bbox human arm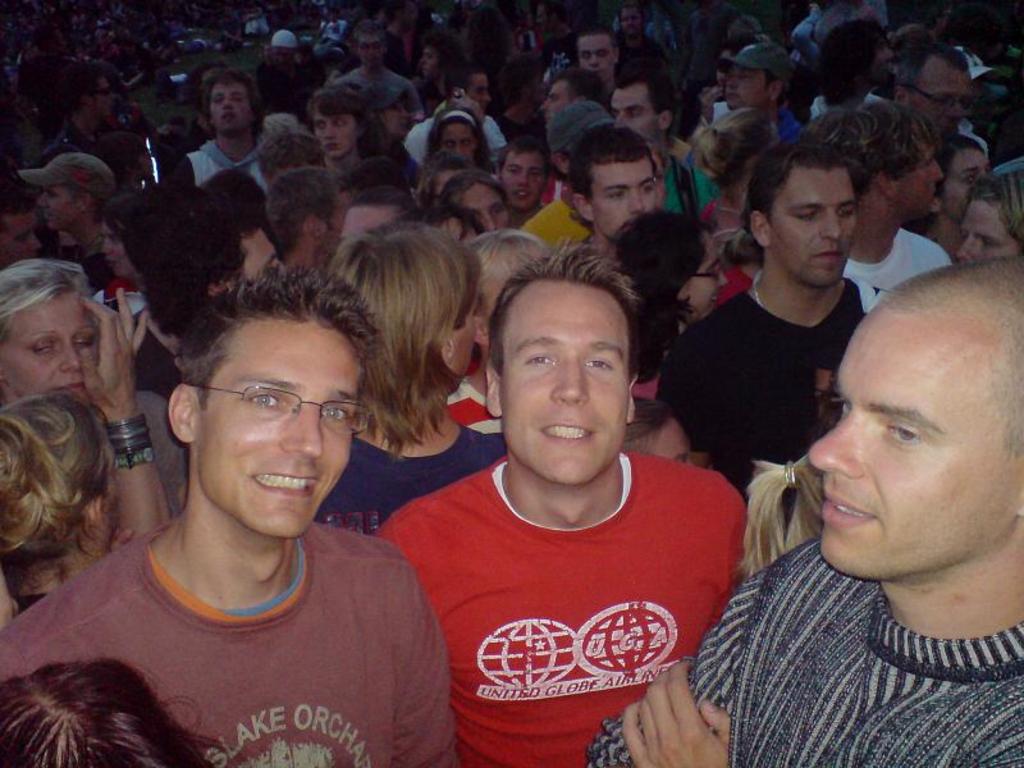
0 602 86 684
